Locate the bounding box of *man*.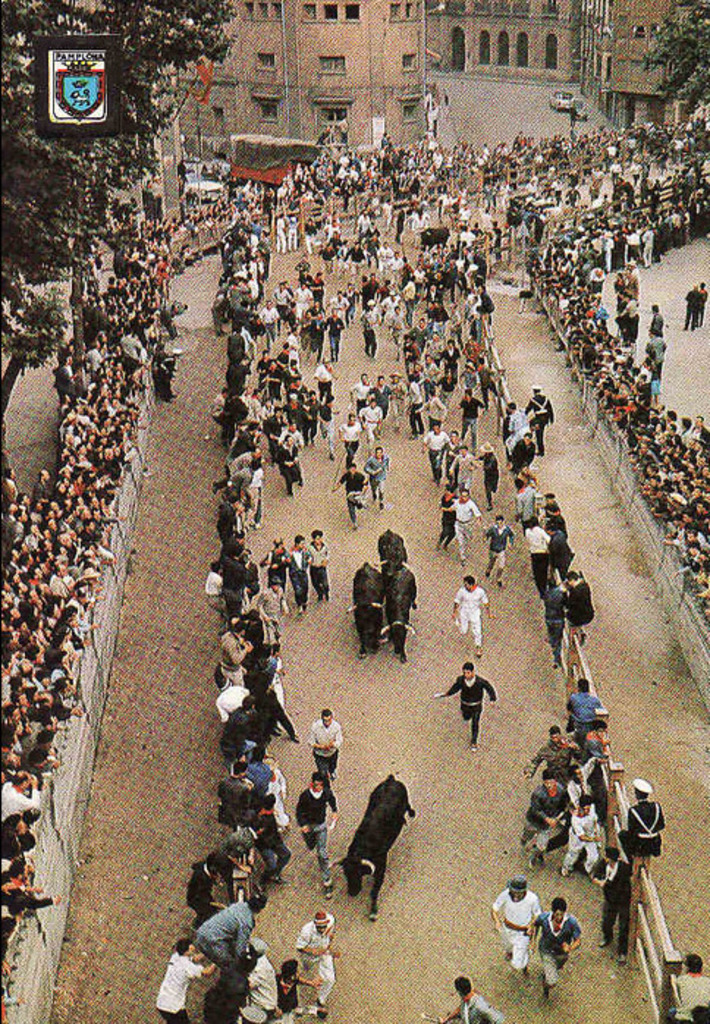
Bounding box: {"x1": 299, "y1": 772, "x2": 339, "y2": 893}.
